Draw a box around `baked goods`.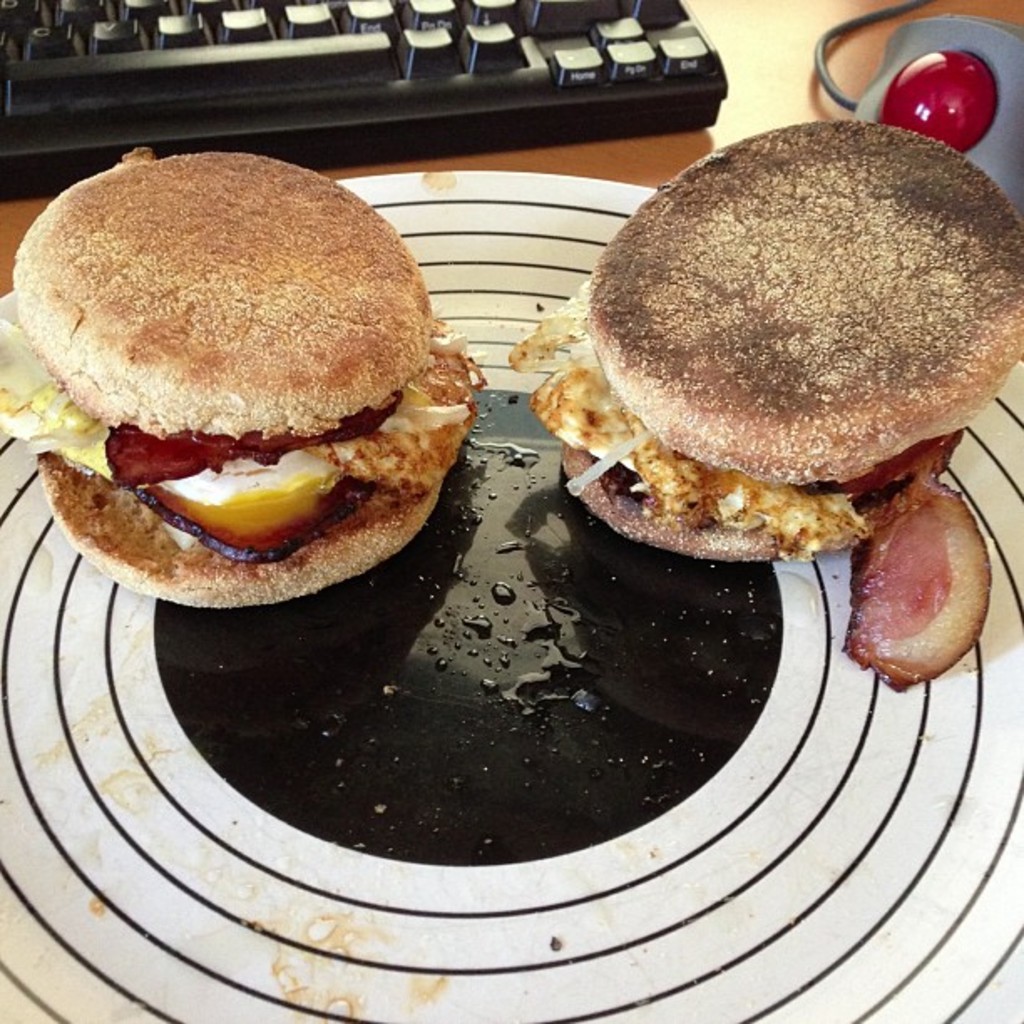
557:102:994:556.
